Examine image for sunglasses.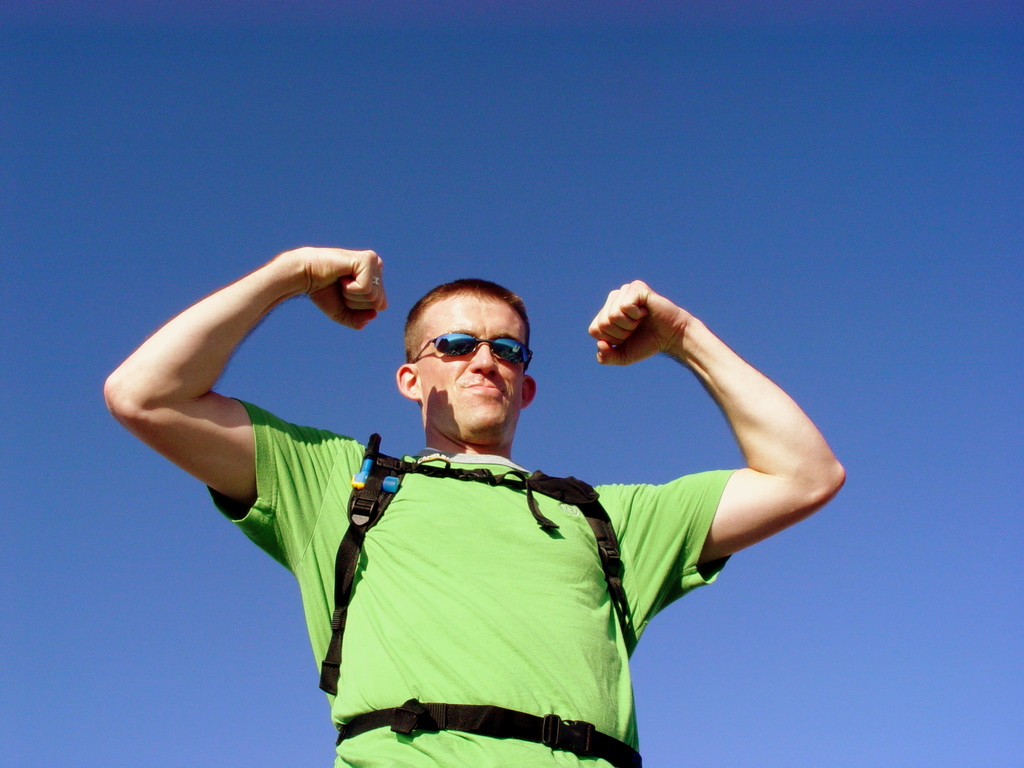
Examination result: [403,326,538,362].
